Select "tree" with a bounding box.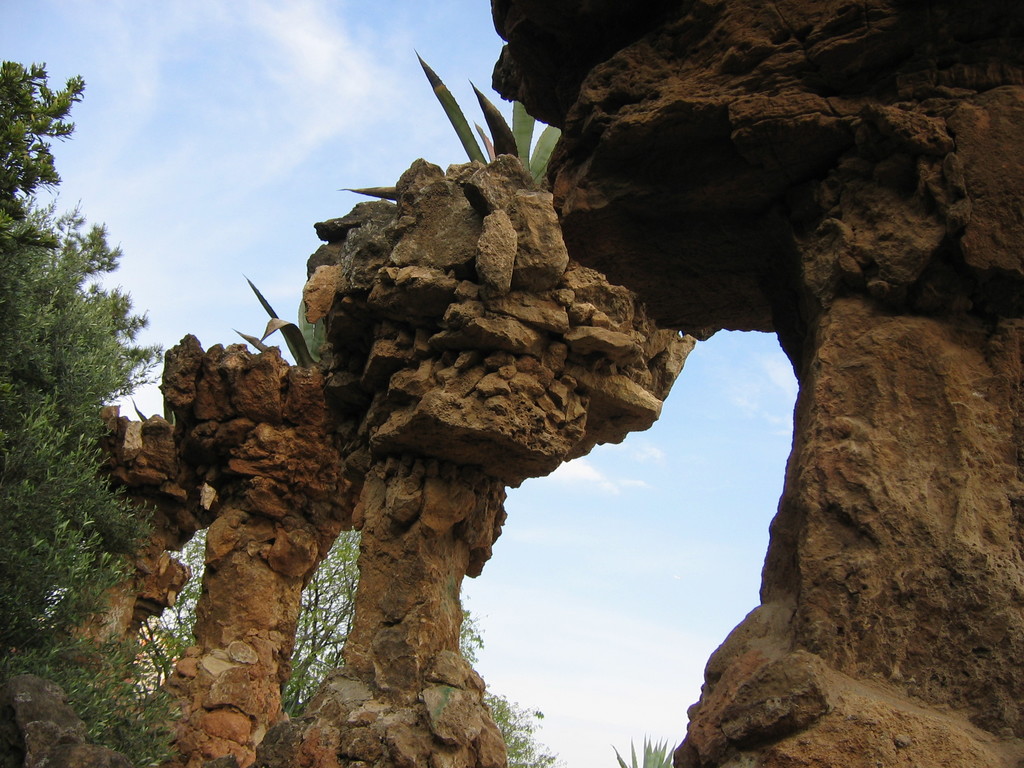
detection(447, 584, 570, 767).
